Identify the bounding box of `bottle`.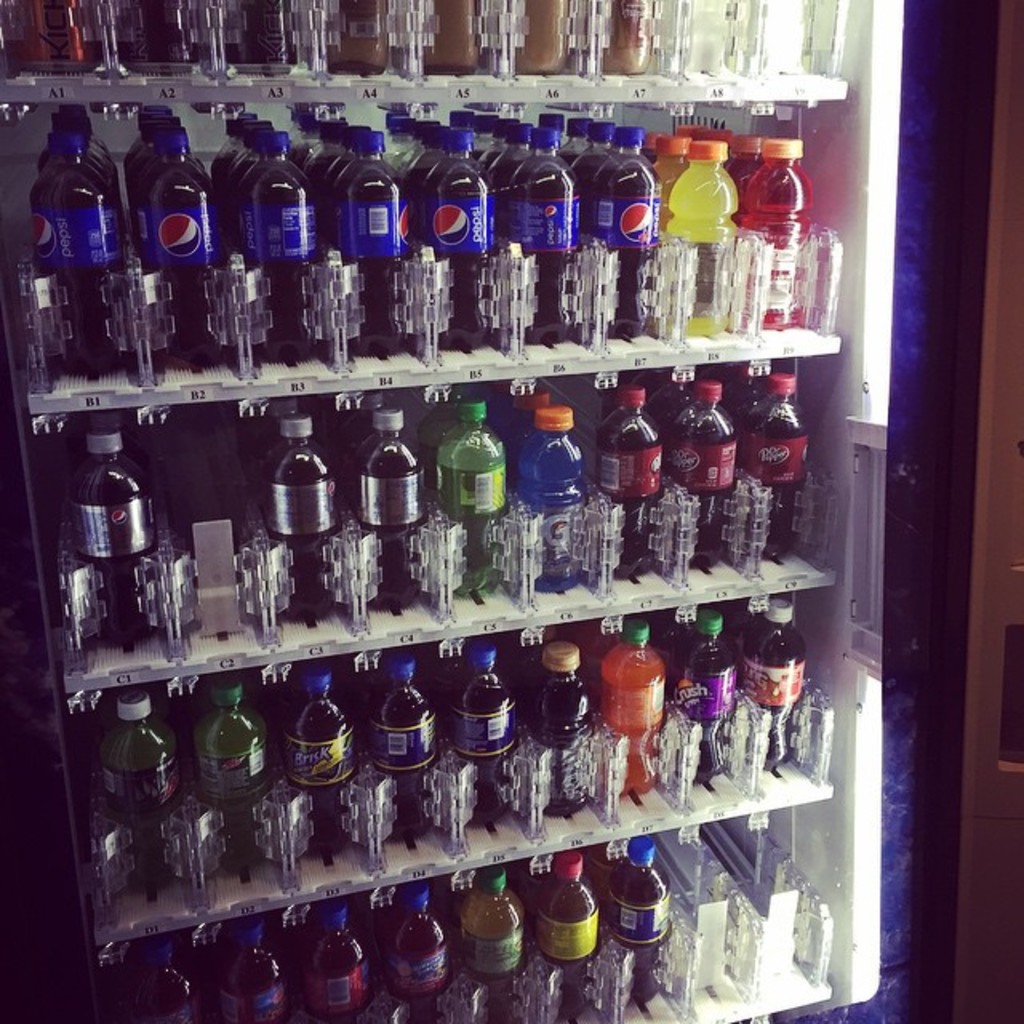
left=219, top=117, right=278, bottom=224.
